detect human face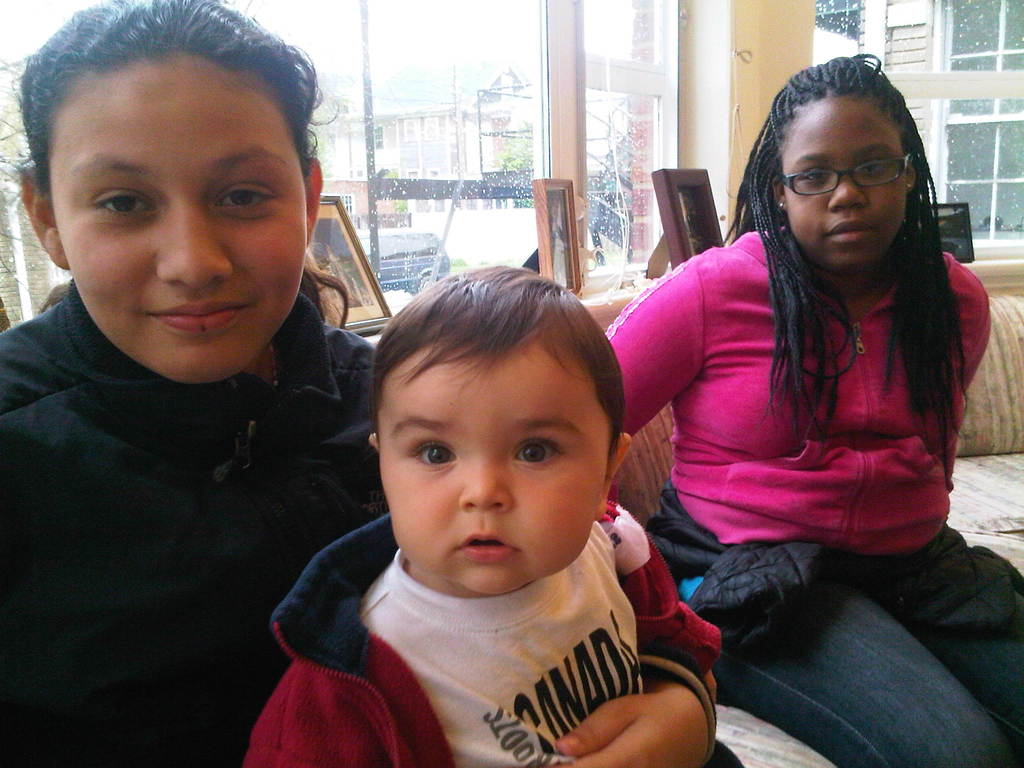
pyautogui.locateOnScreen(42, 53, 303, 378)
